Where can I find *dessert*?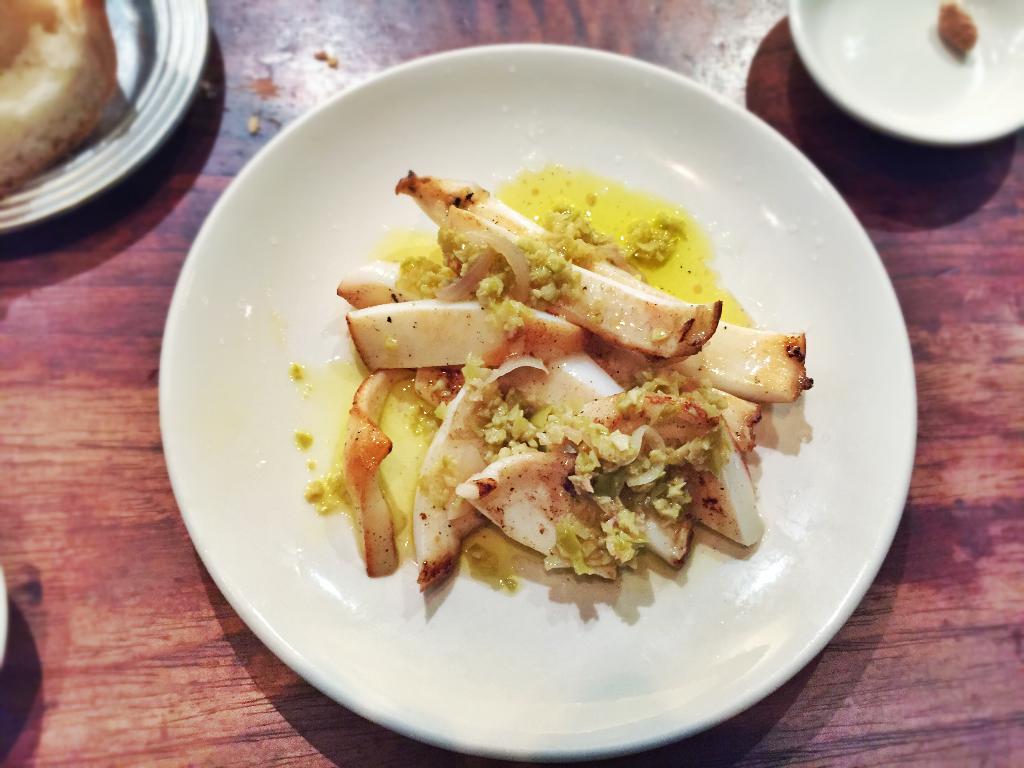
You can find it at [left=296, top=202, right=806, bottom=607].
